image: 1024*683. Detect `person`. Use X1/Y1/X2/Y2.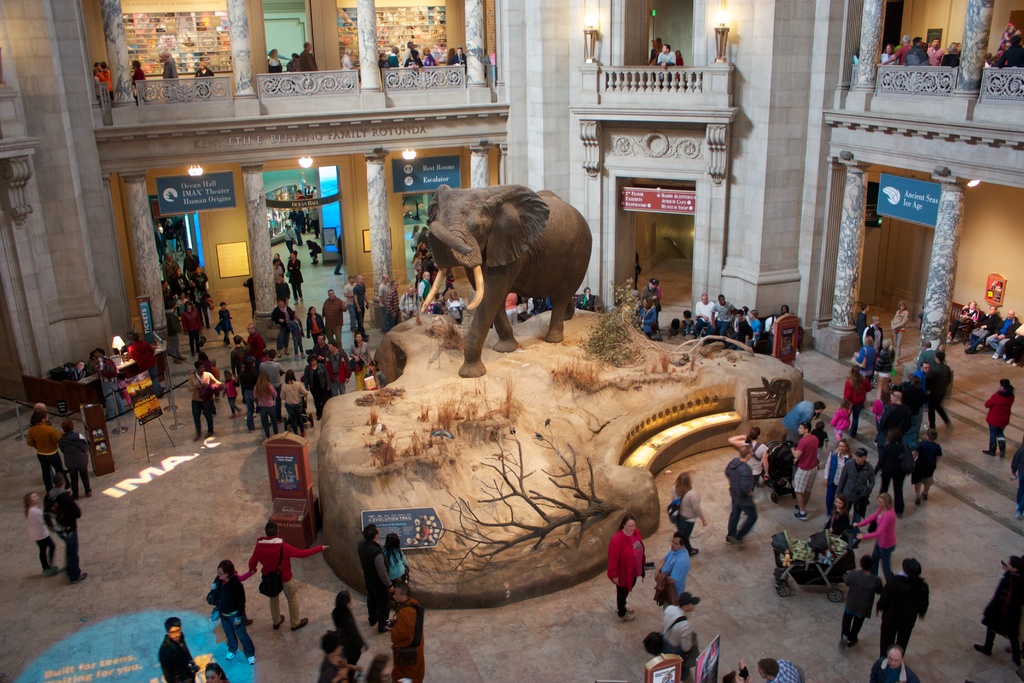
296/210/305/243.
